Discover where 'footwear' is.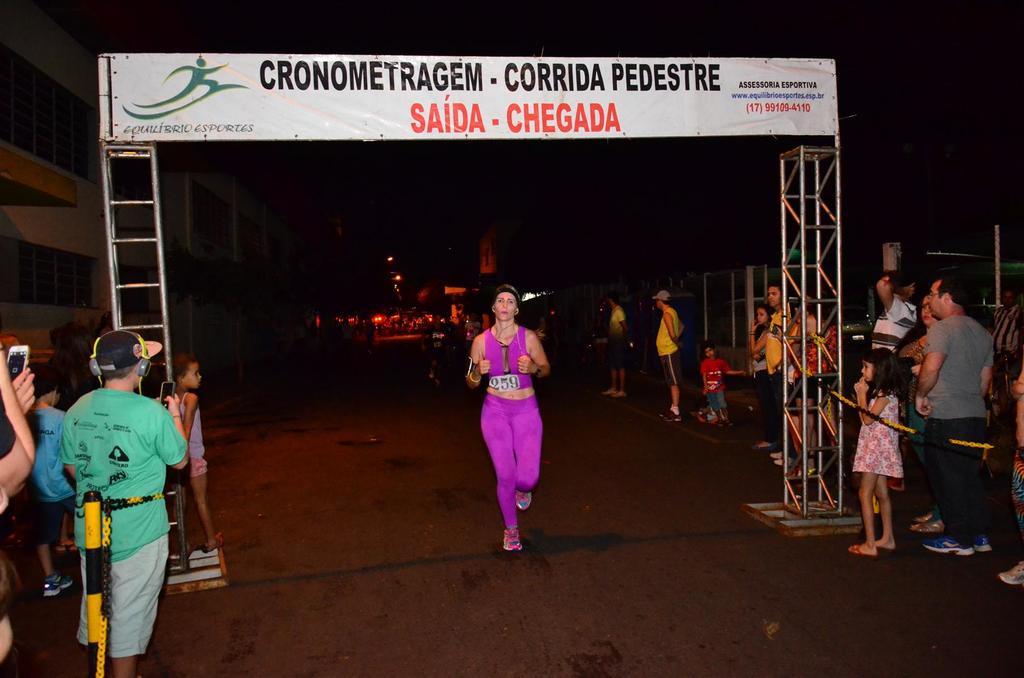
Discovered at (515, 490, 531, 512).
